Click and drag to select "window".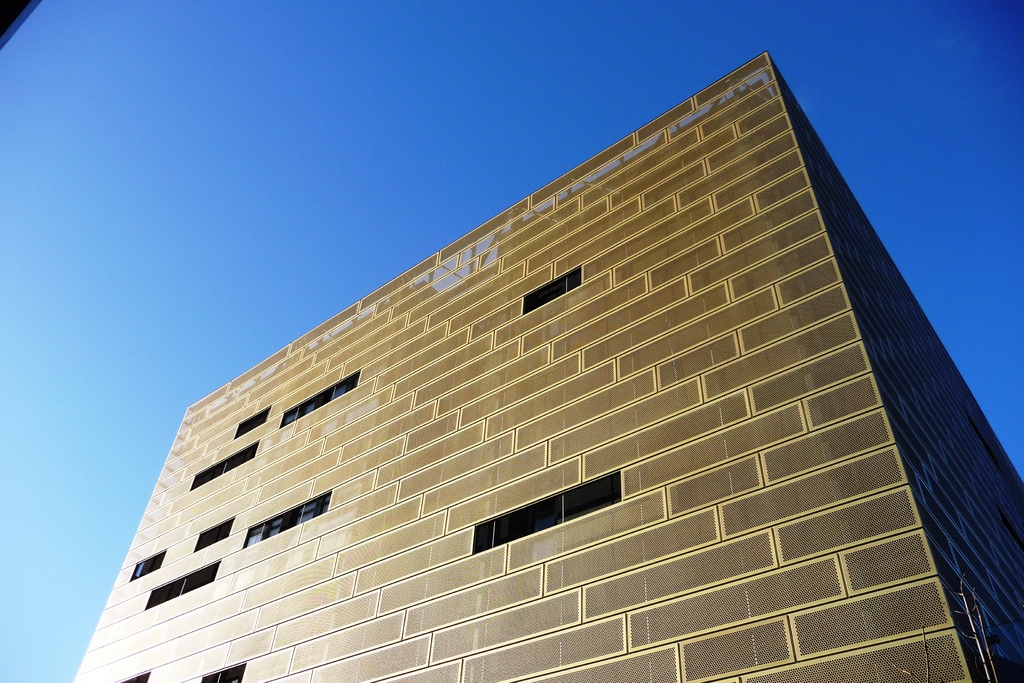
Selection: [243,490,332,550].
